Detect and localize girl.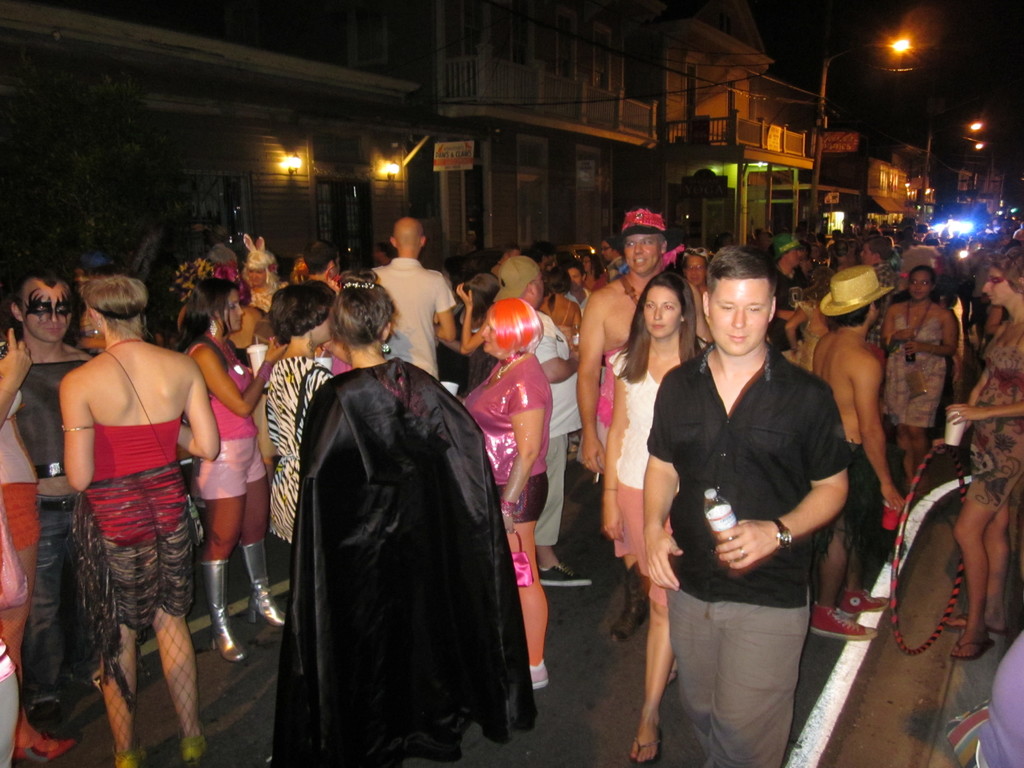
Localized at 176, 278, 287, 664.
